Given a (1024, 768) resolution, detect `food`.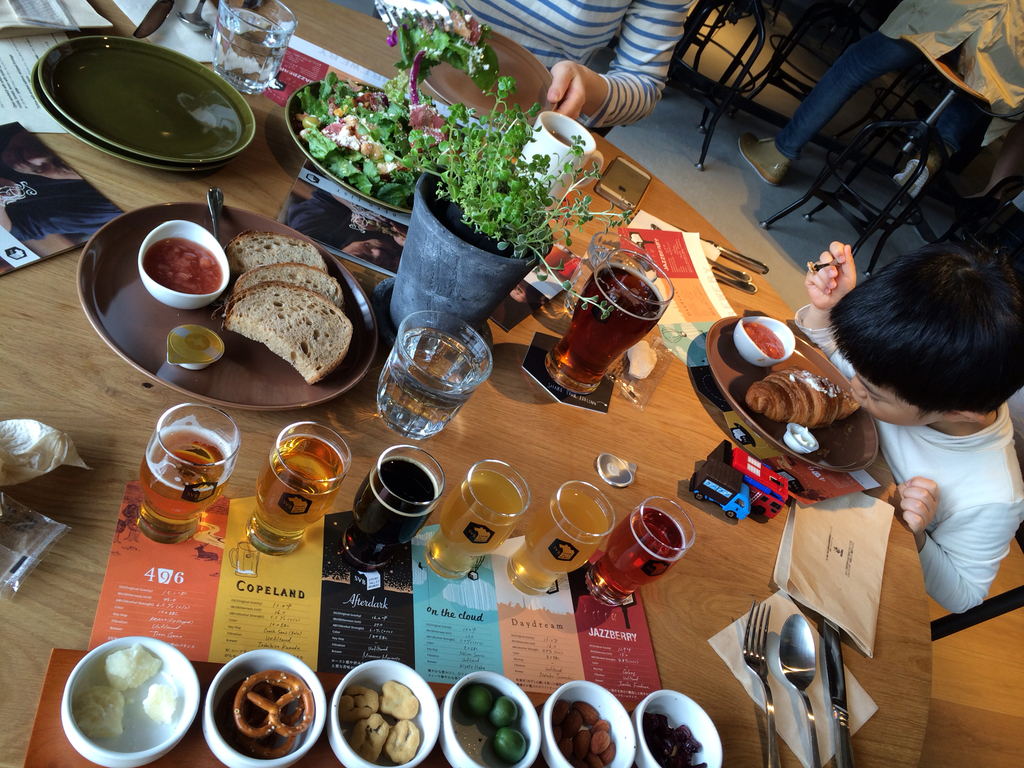
[x1=744, y1=358, x2=868, y2=430].
